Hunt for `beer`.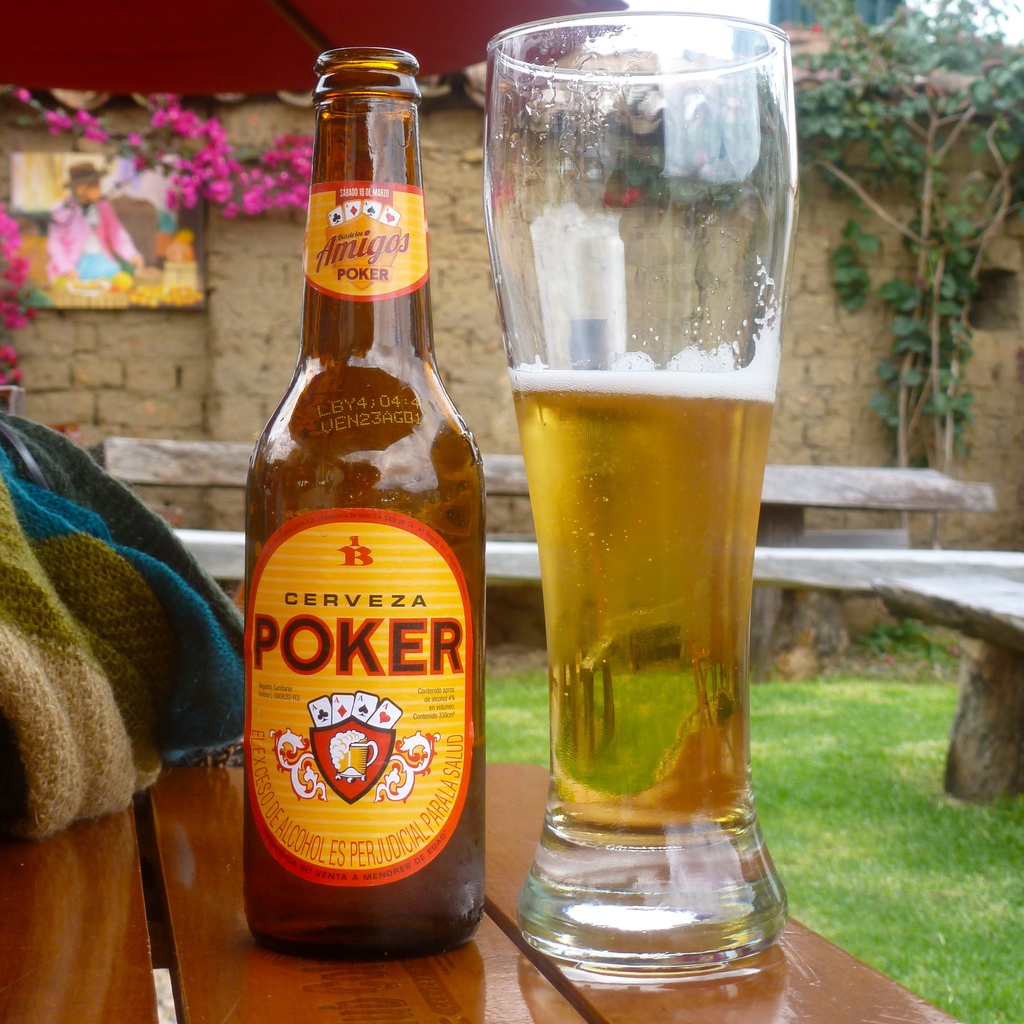
Hunted down at <box>508,353,772,848</box>.
